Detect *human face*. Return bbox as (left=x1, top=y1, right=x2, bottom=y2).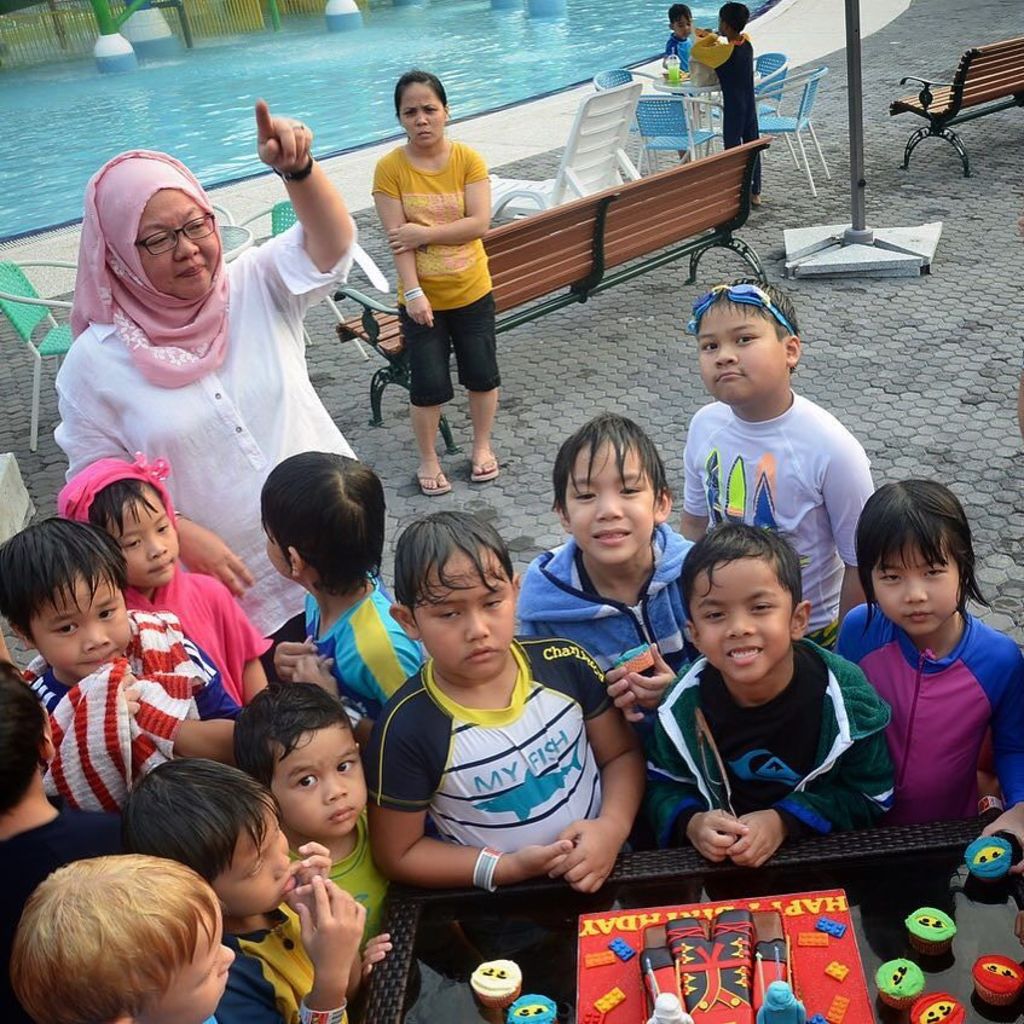
(left=133, top=190, right=219, bottom=302).
